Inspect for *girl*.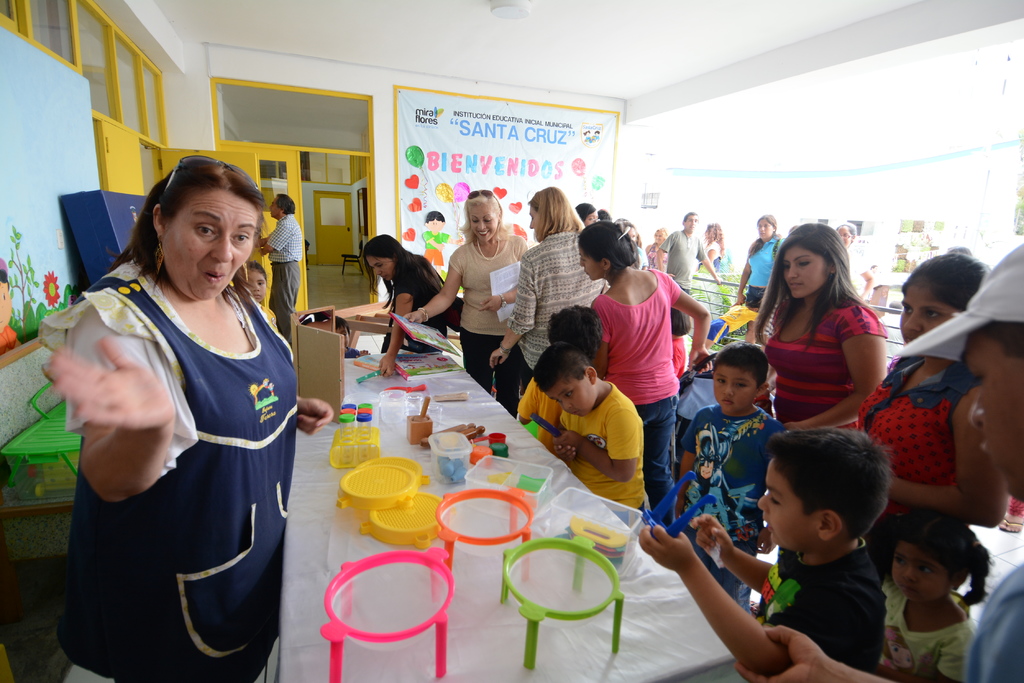
Inspection: (694, 214, 732, 282).
